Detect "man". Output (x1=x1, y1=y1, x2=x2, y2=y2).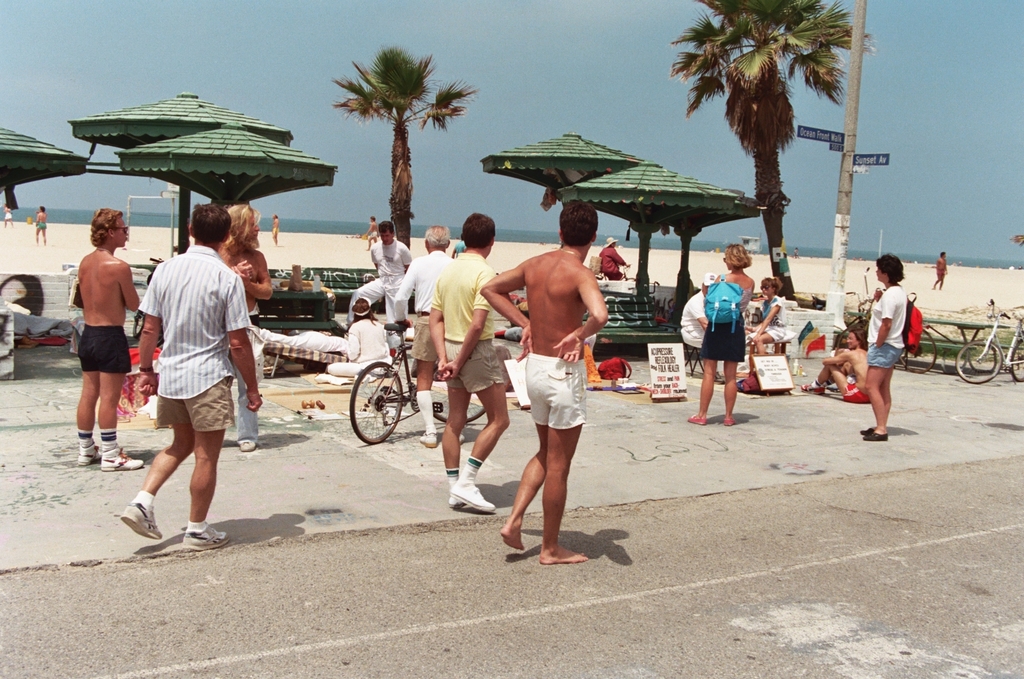
(x1=73, y1=209, x2=140, y2=471).
